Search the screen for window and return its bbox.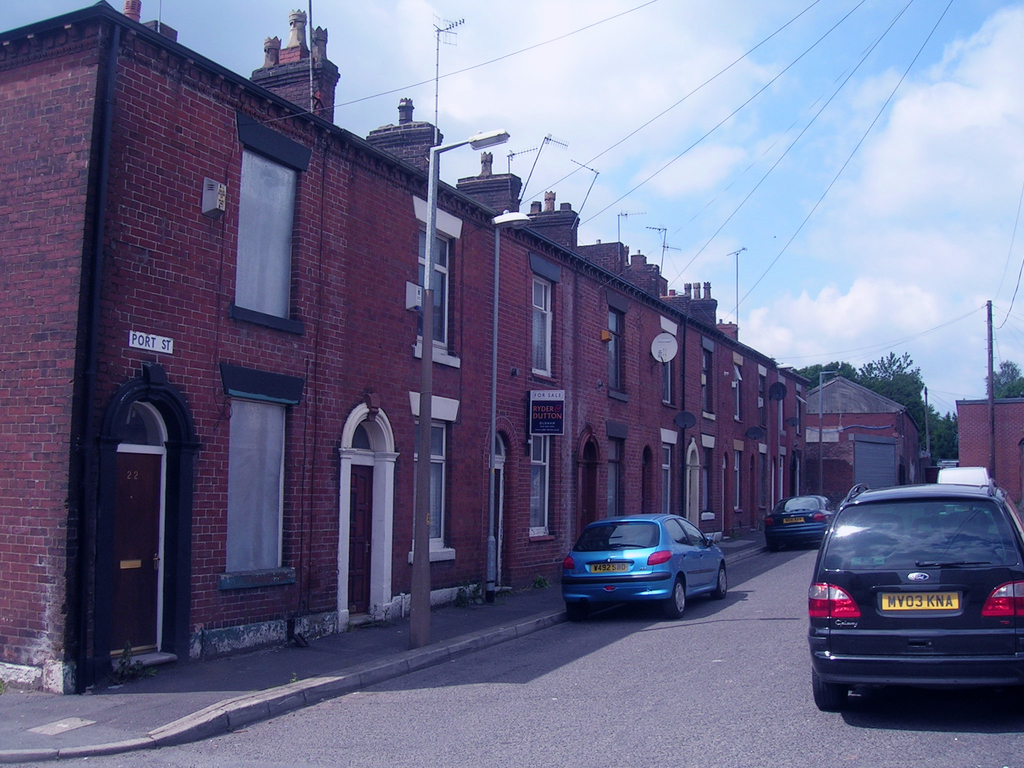
Found: bbox=[735, 440, 743, 515].
